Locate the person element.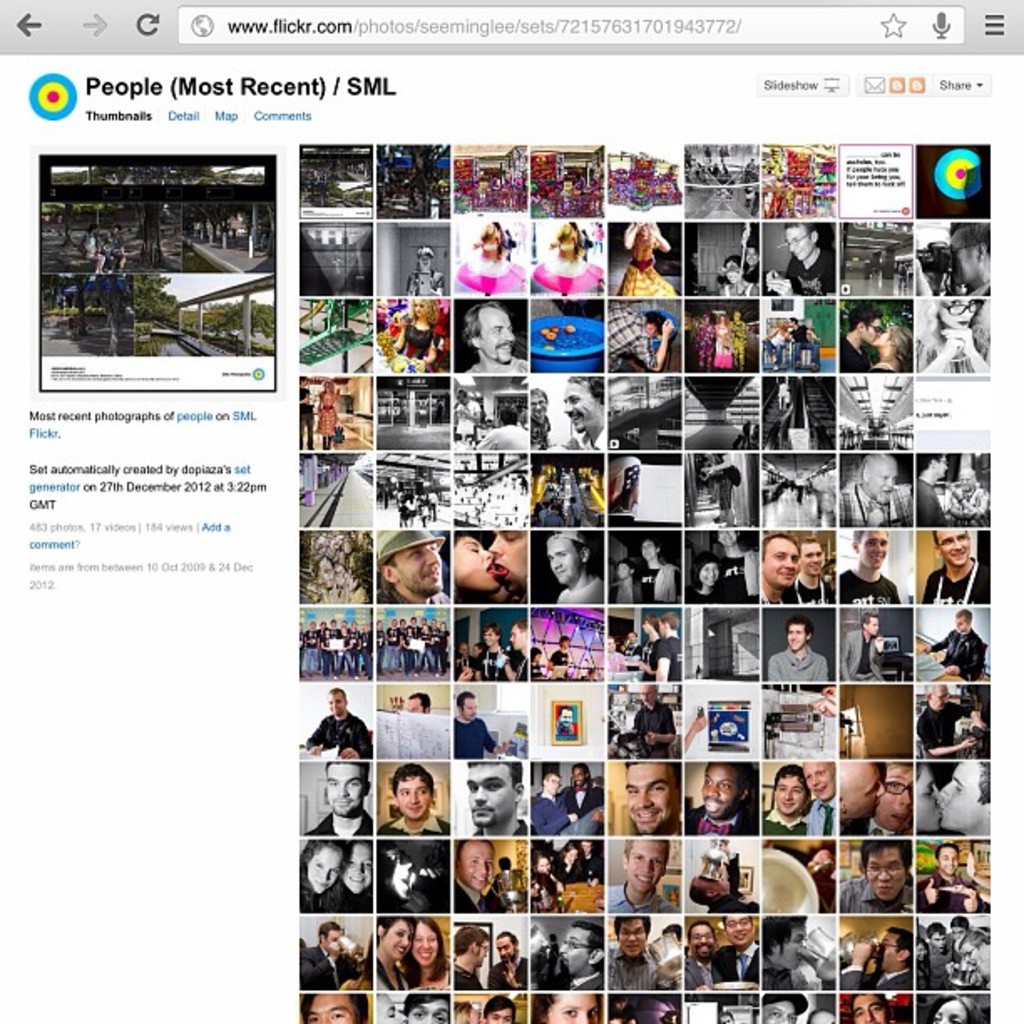
Element bbox: detection(477, 402, 525, 448).
